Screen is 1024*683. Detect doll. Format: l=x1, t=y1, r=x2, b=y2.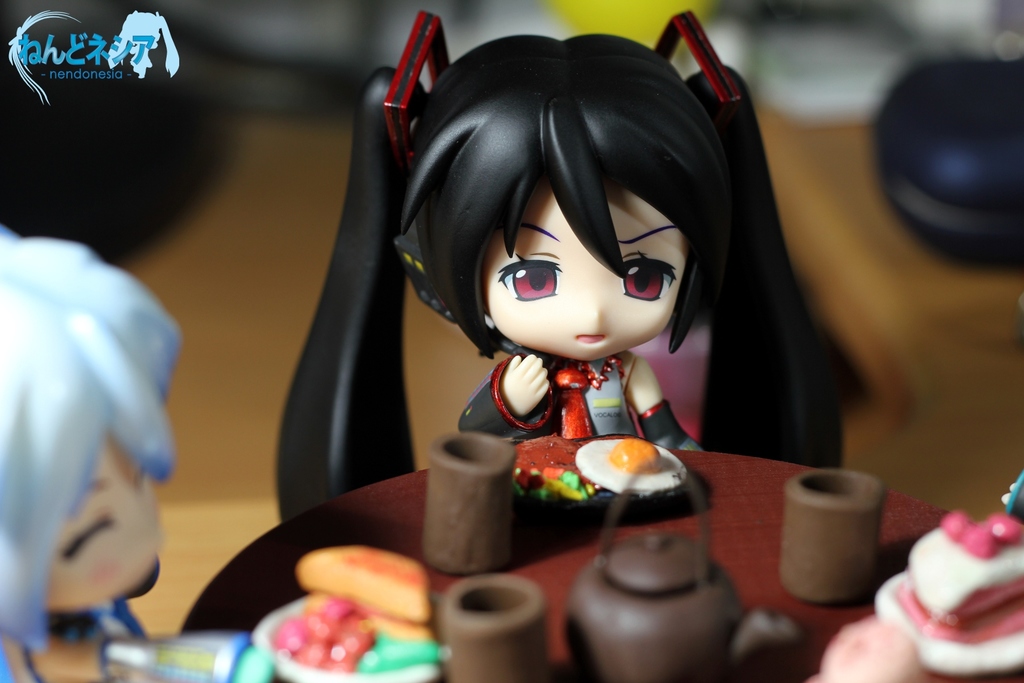
l=4, t=226, r=185, b=682.
